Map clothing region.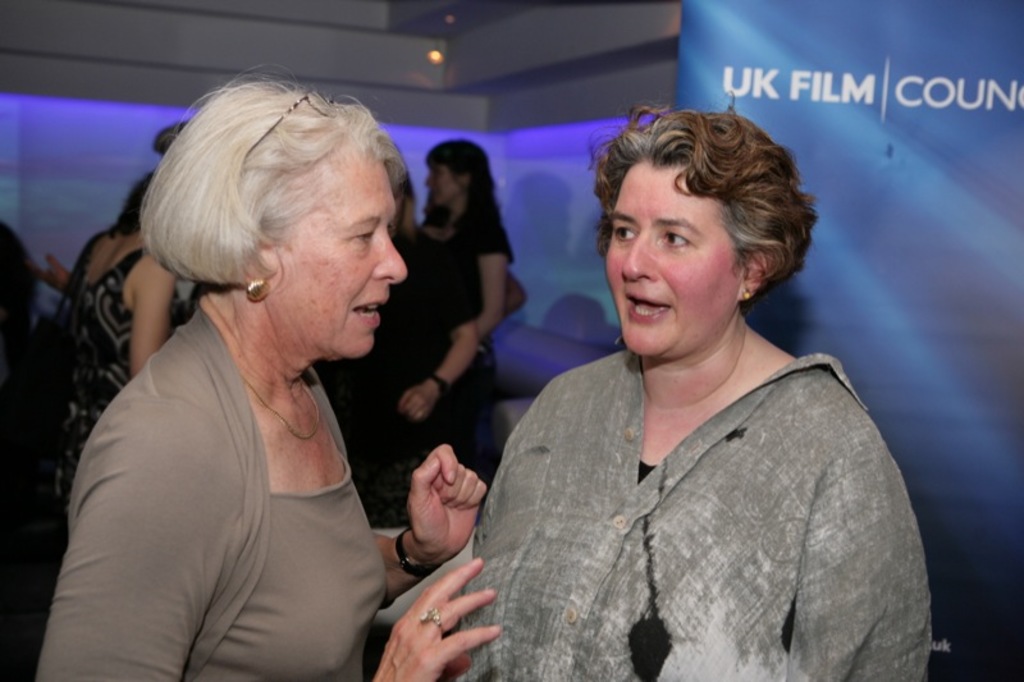
Mapped to 461/280/932/678.
